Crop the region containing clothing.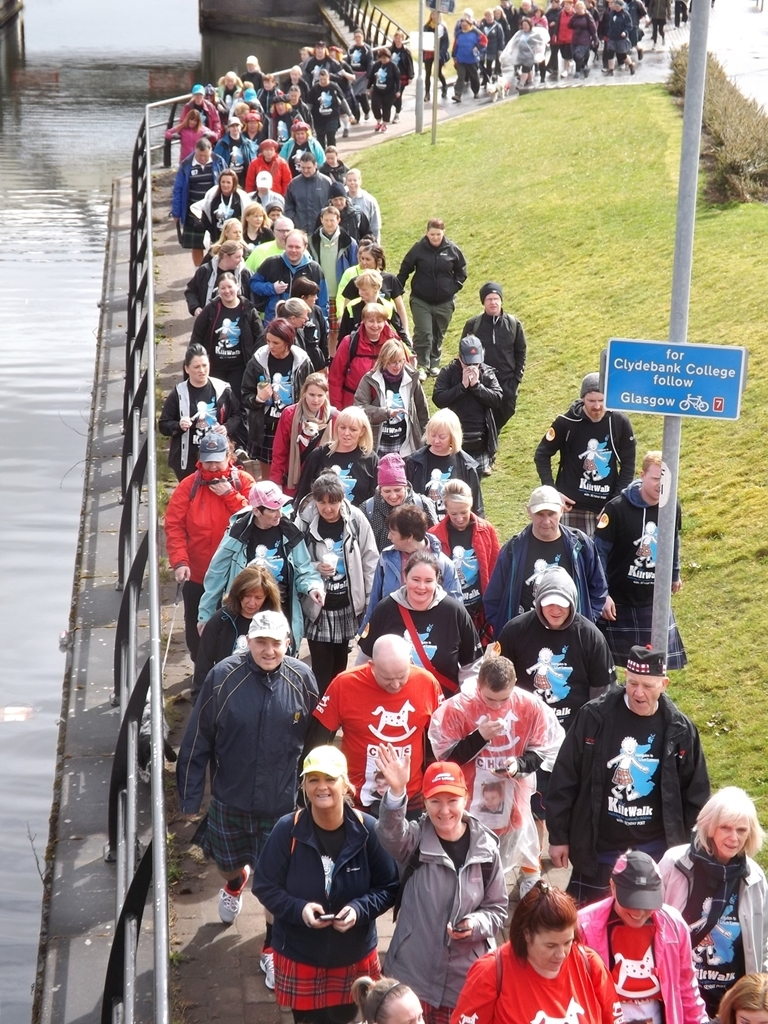
Crop region: crop(178, 95, 219, 142).
